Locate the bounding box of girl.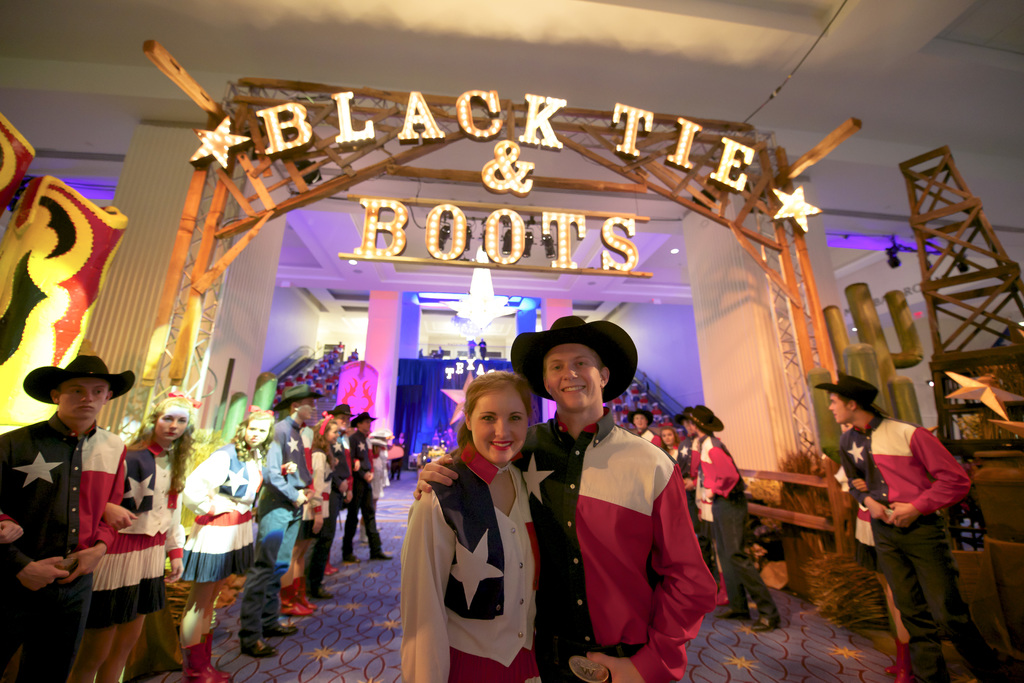
Bounding box: BBox(169, 401, 274, 682).
